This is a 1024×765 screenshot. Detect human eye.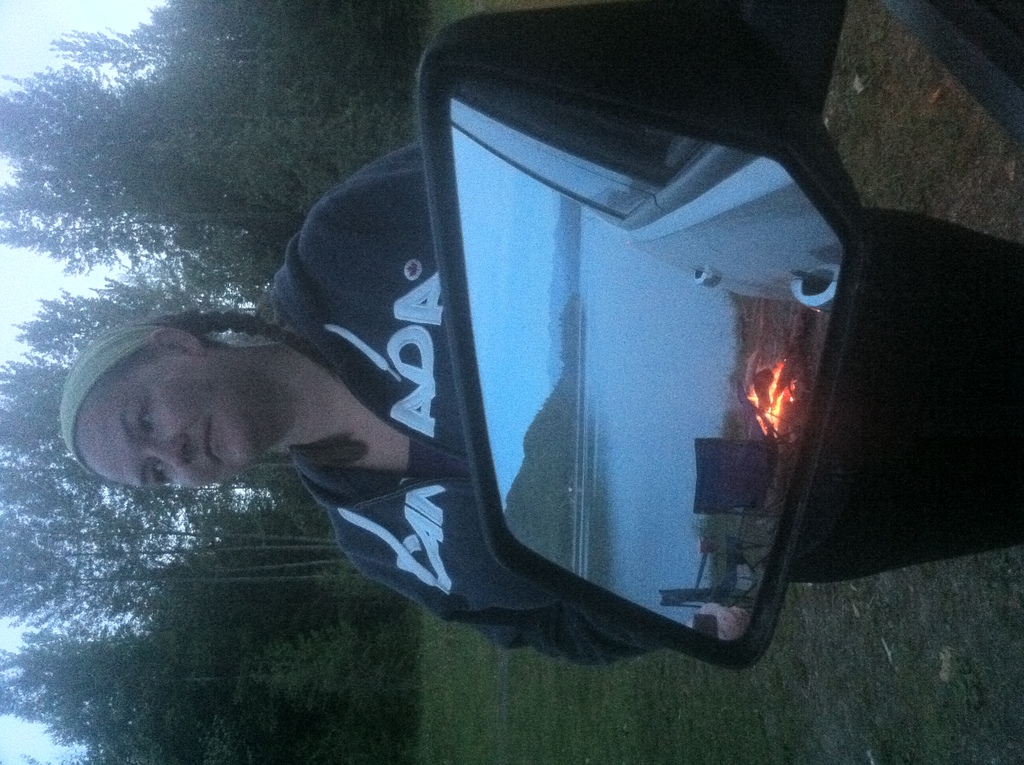
box(132, 402, 158, 437).
